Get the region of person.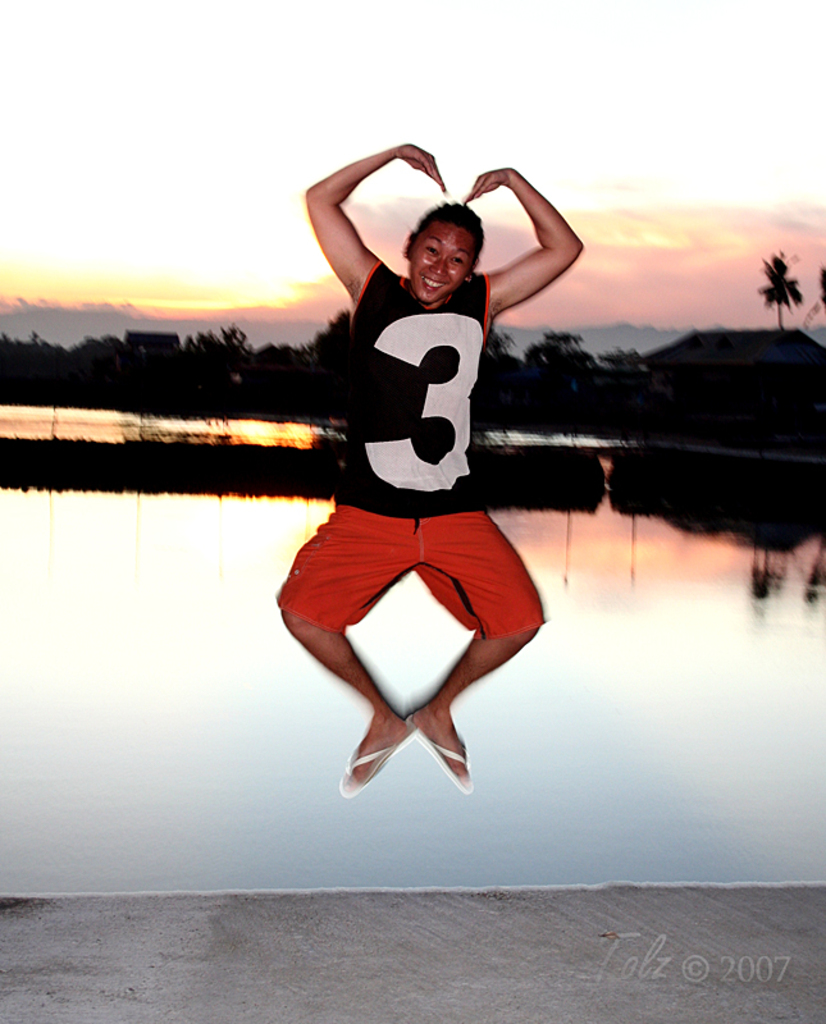
detection(265, 134, 579, 819).
